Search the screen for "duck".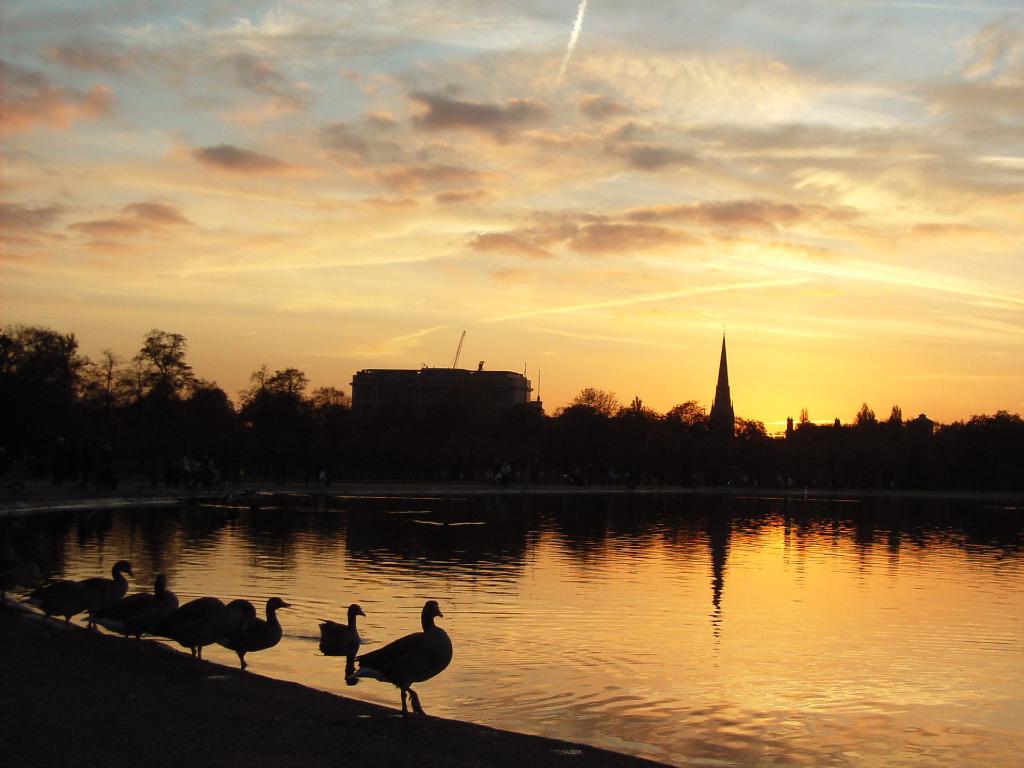
Found at <region>17, 579, 94, 618</region>.
